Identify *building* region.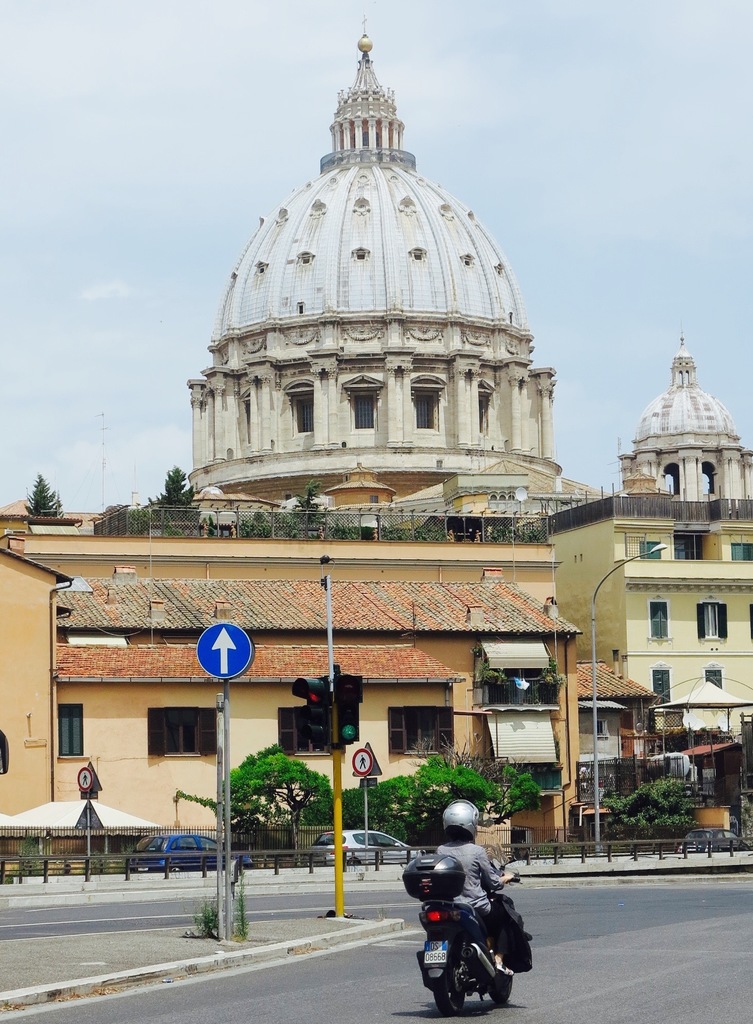
Region: [635, 342, 746, 502].
